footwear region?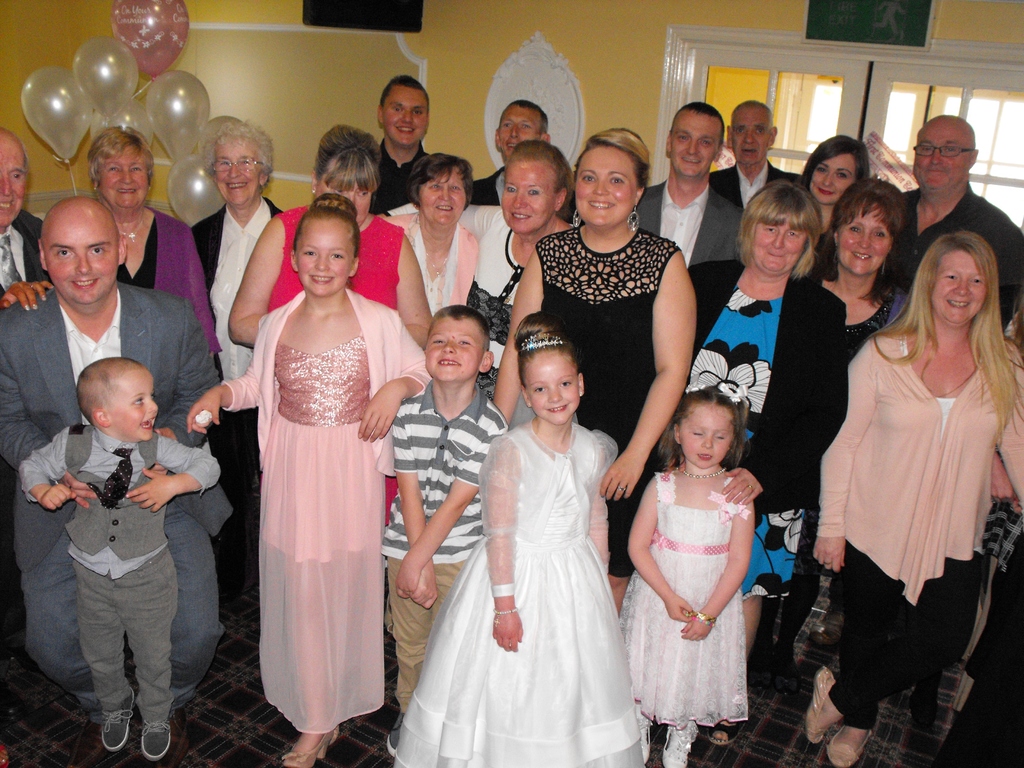
x1=662 y1=726 x2=695 y2=767
